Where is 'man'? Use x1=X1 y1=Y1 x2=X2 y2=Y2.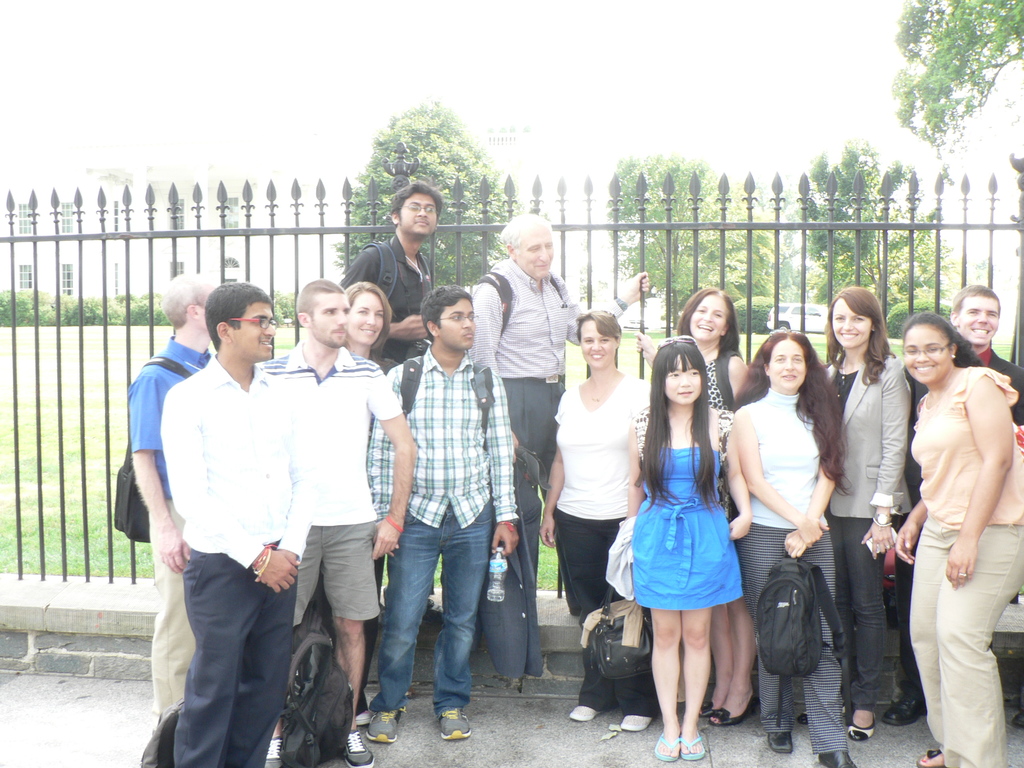
x1=899 y1=286 x2=1023 y2=602.
